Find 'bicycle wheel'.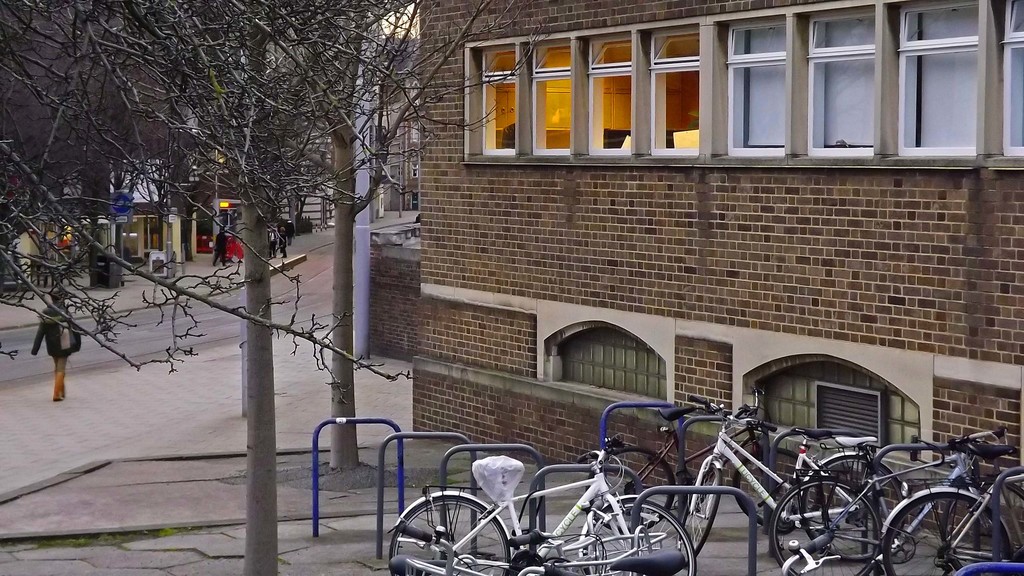
detection(884, 494, 1016, 575).
